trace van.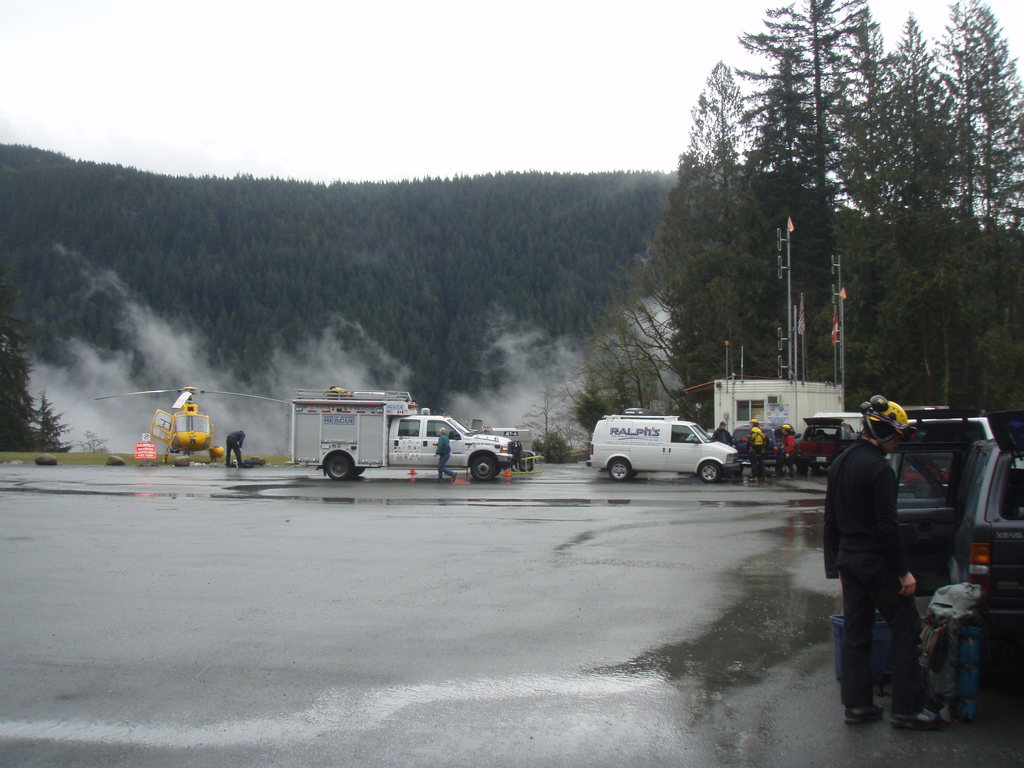
Traced to 584, 413, 742, 480.
